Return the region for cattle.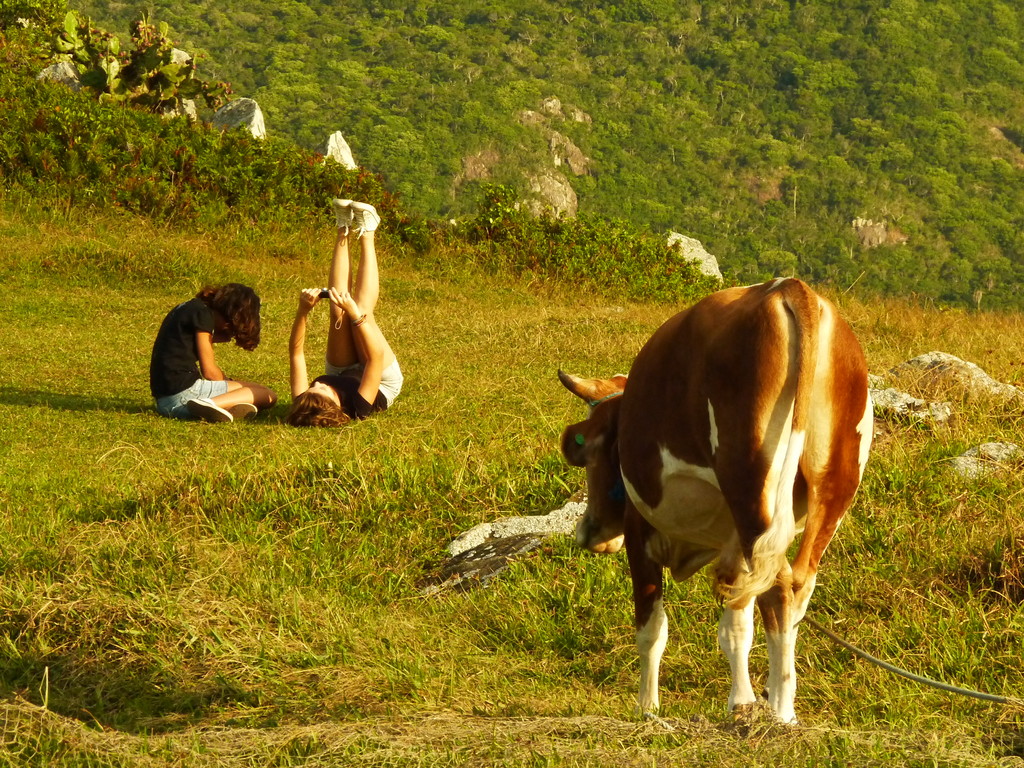
crop(547, 298, 868, 739).
